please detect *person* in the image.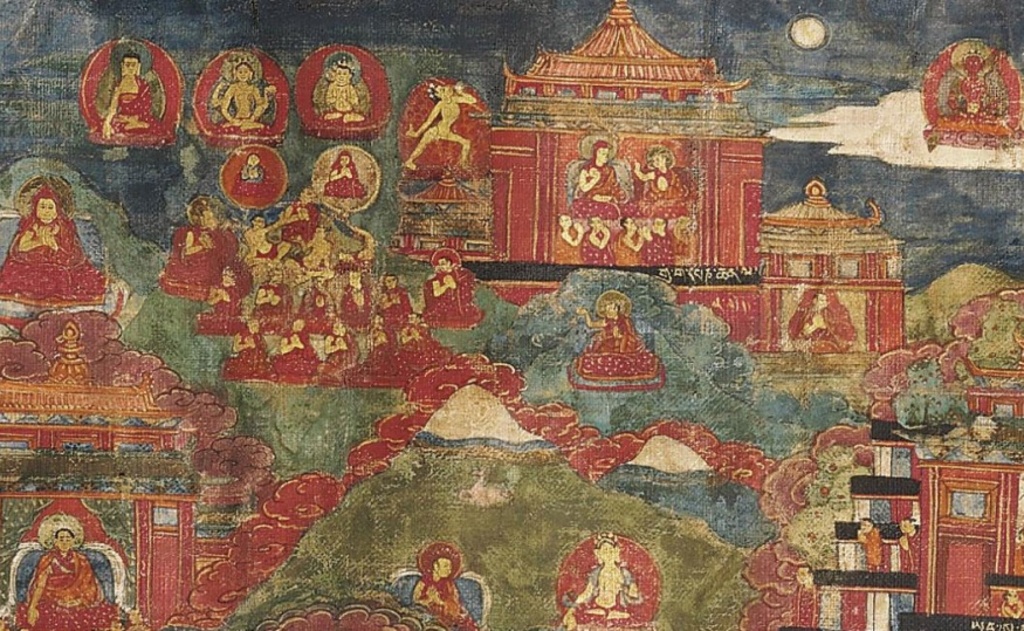
crop(585, 214, 623, 262).
